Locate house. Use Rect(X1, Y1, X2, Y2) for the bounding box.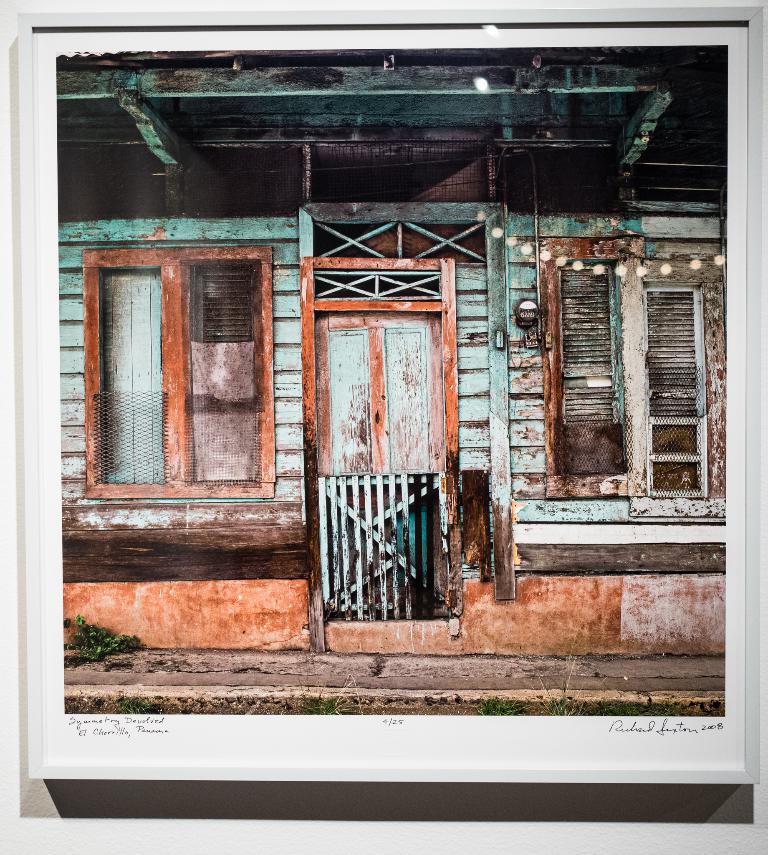
Rect(5, 0, 751, 770).
